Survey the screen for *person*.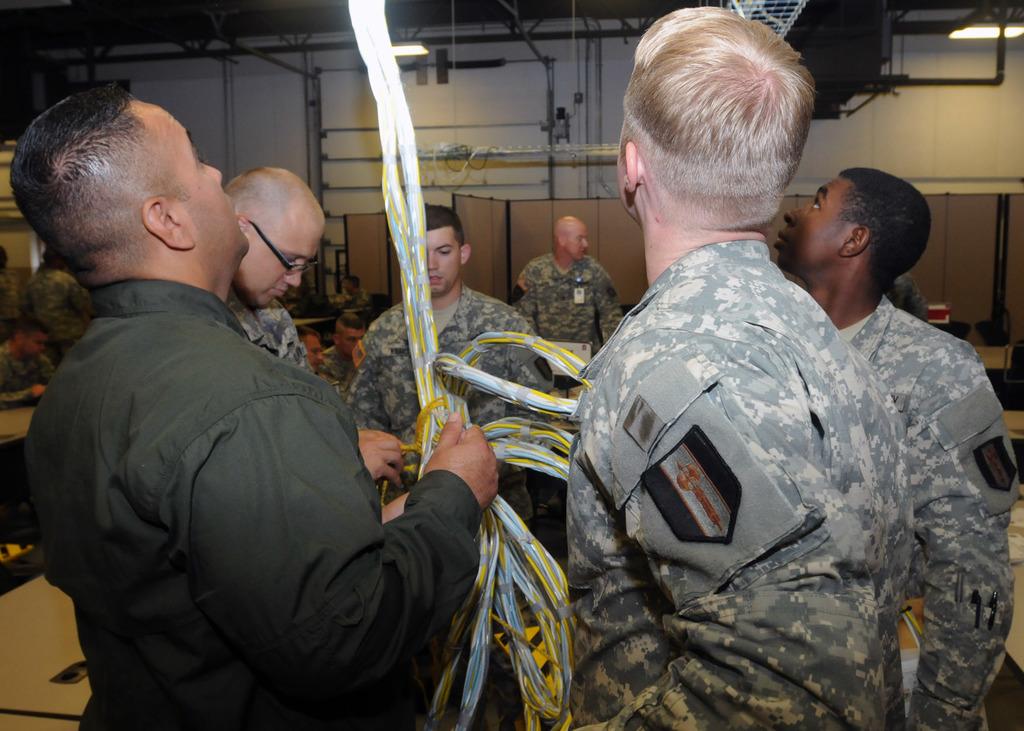
Survey found: region(223, 163, 312, 379).
